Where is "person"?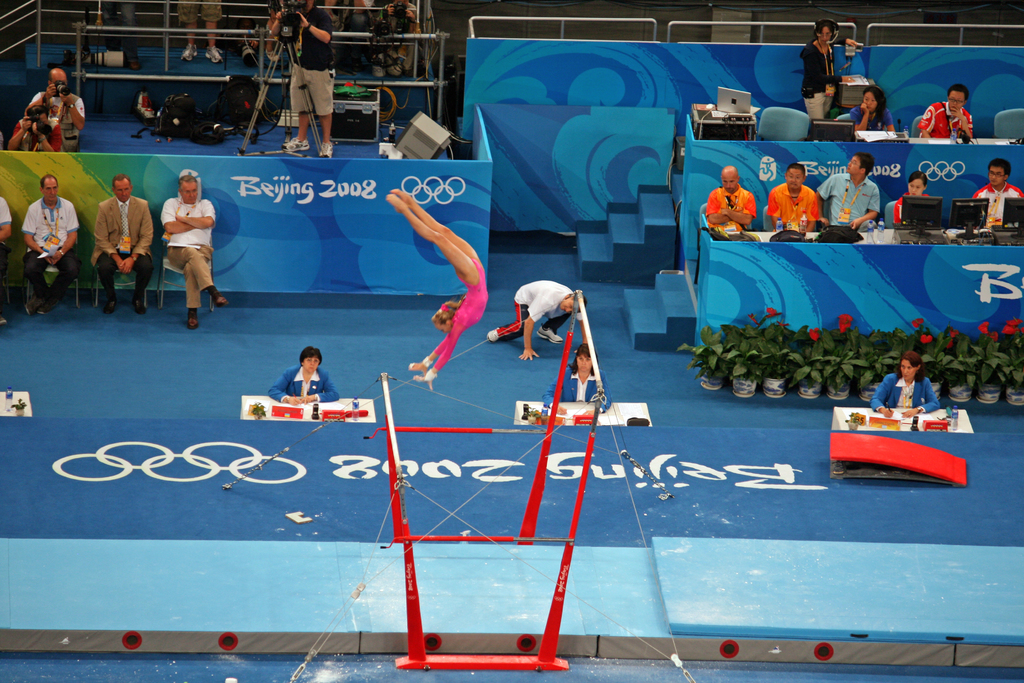
l=0, t=195, r=12, b=325.
